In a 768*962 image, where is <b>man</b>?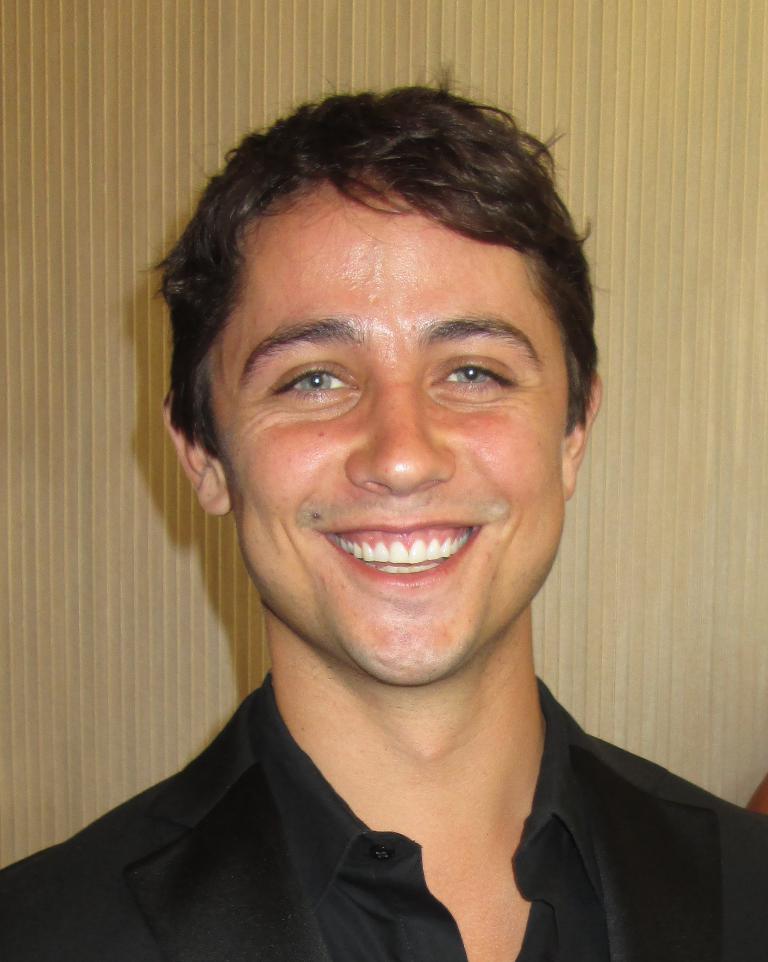
(x1=5, y1=115, x2=746, y2=955).
